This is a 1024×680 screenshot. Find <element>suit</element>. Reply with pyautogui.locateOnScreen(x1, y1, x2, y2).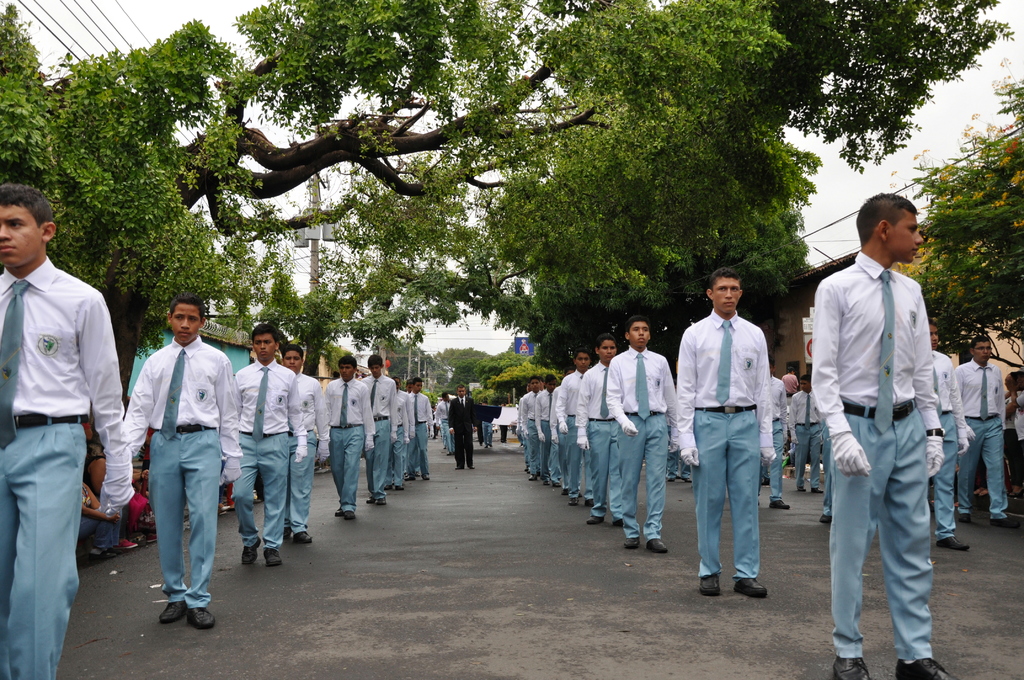
pyautogui.locateOnScreen(449, 397, 477, 467).
